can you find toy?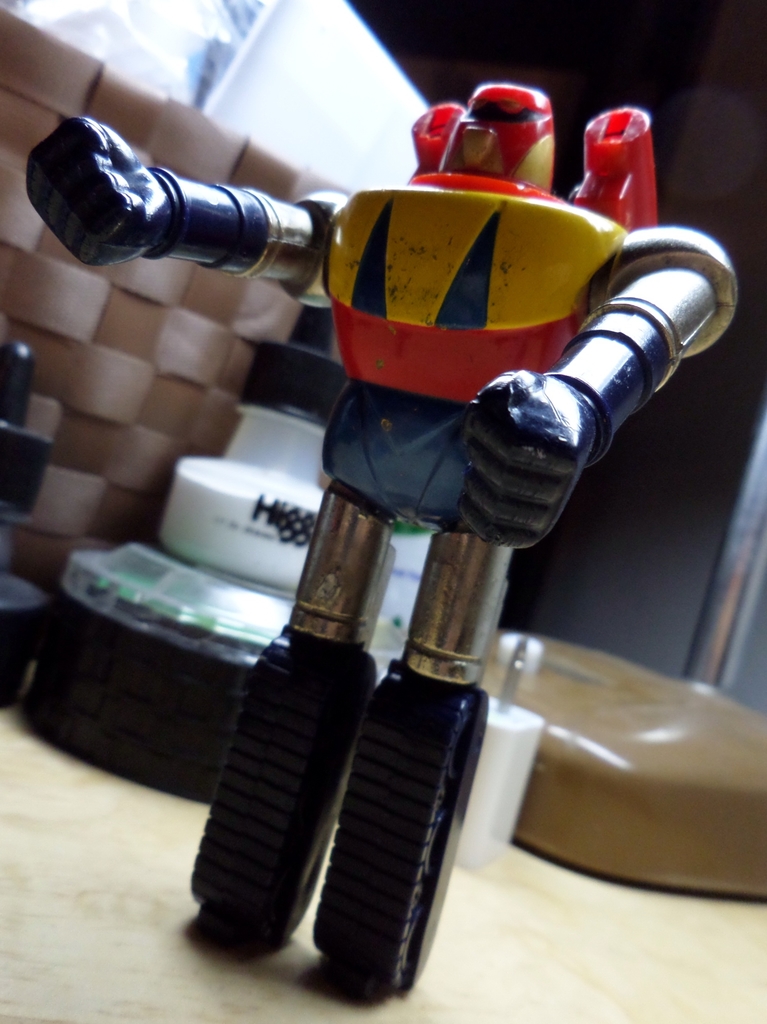
Yes, bounding box: select_region(31, 82, 737, 1011).
